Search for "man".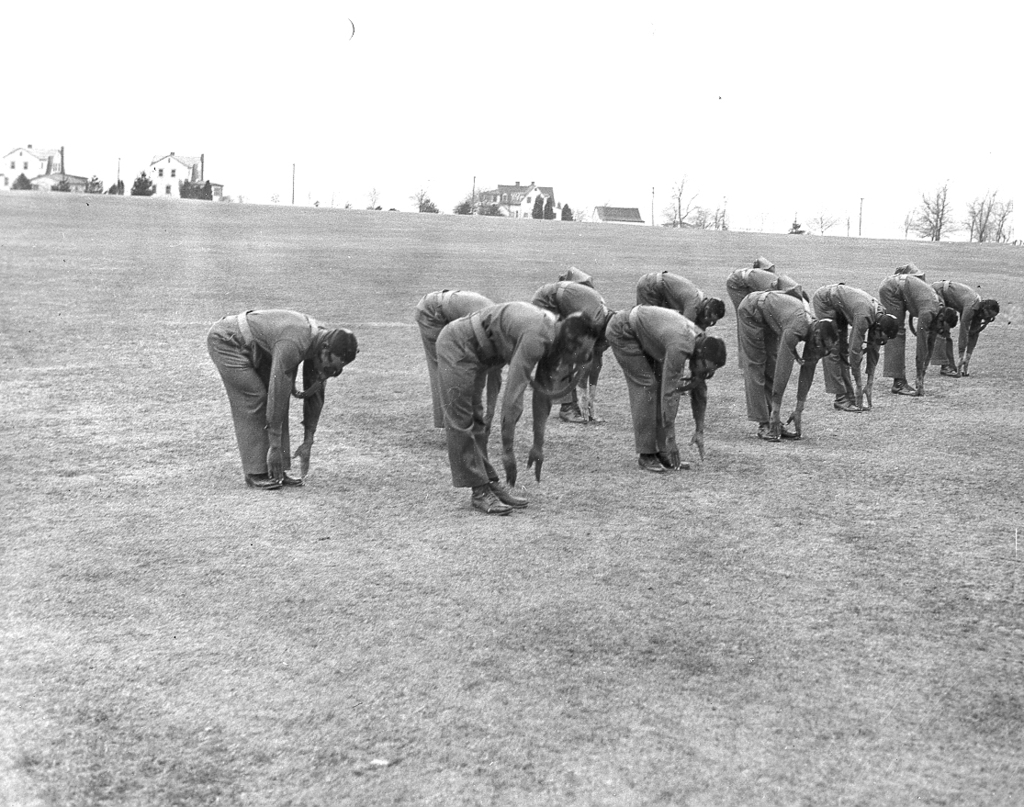
Found at 415, 286, 495, 432.
